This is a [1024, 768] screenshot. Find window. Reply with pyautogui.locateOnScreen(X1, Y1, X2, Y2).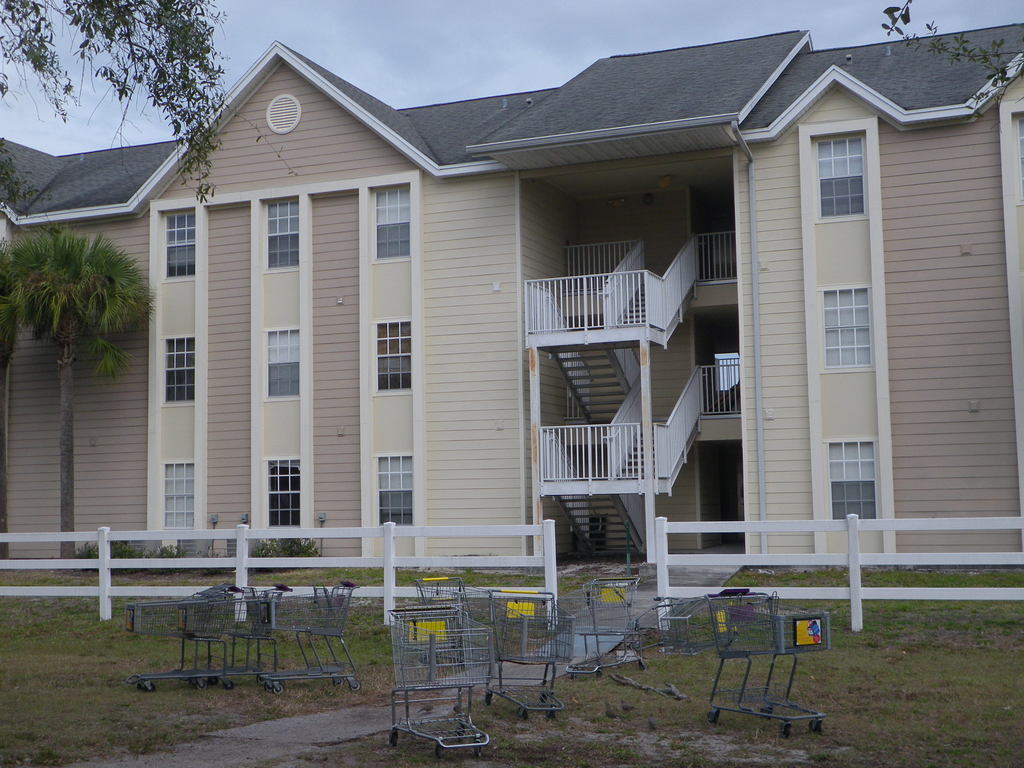
pyautogui.locateOnScreen(161, 459, 196, 530).
